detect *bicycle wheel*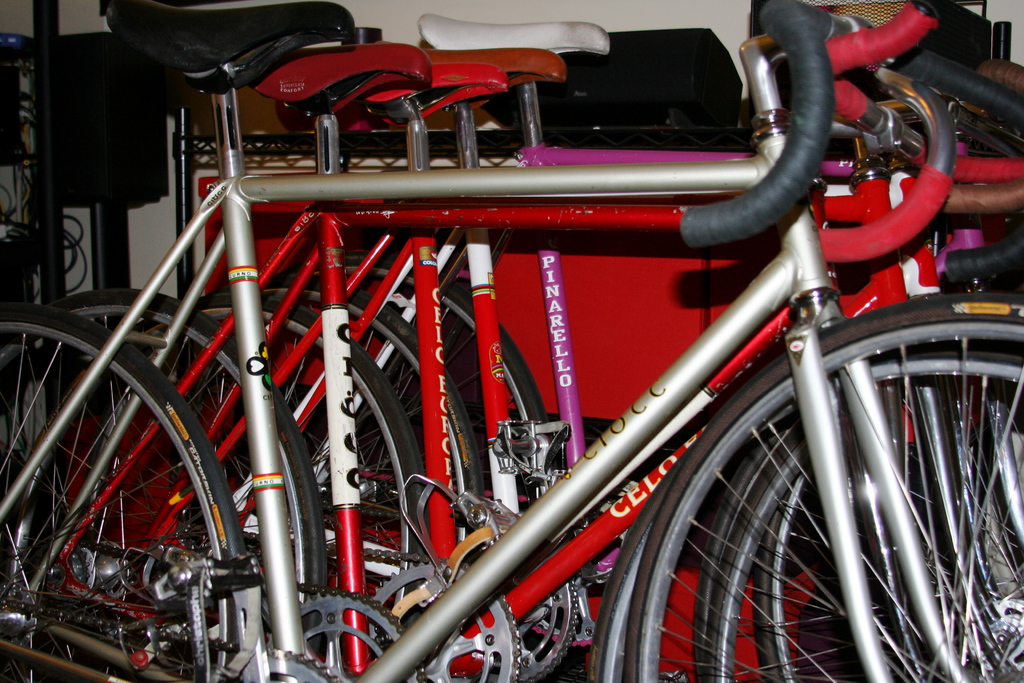
l=147, t=294, r=426, b=654
